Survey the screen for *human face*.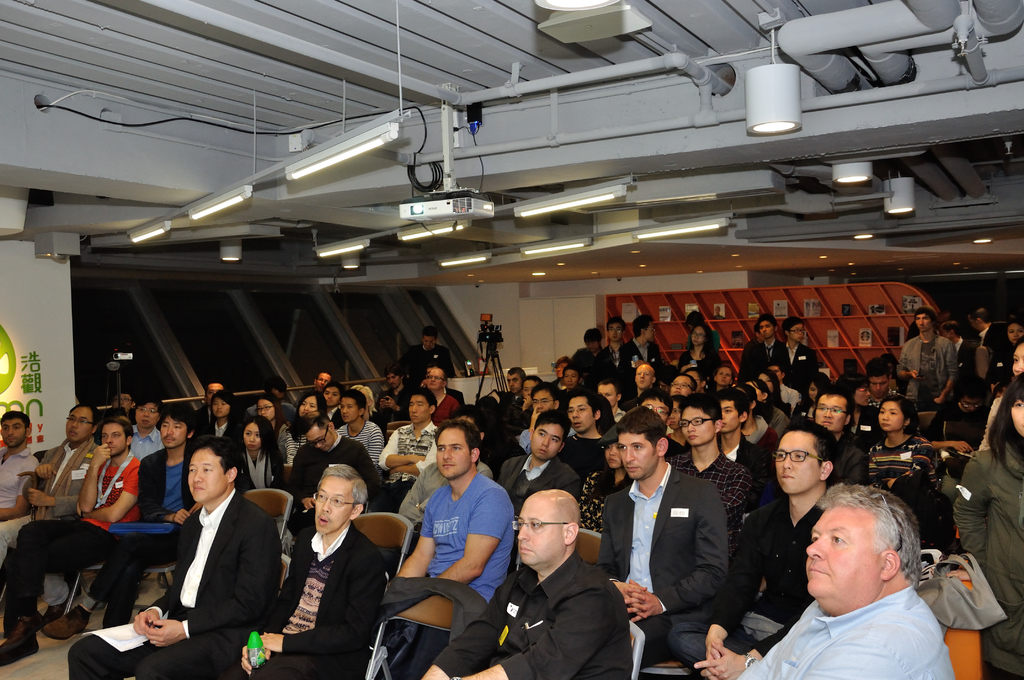
Survey found: <region>868, 375, 889, 399</region>.
